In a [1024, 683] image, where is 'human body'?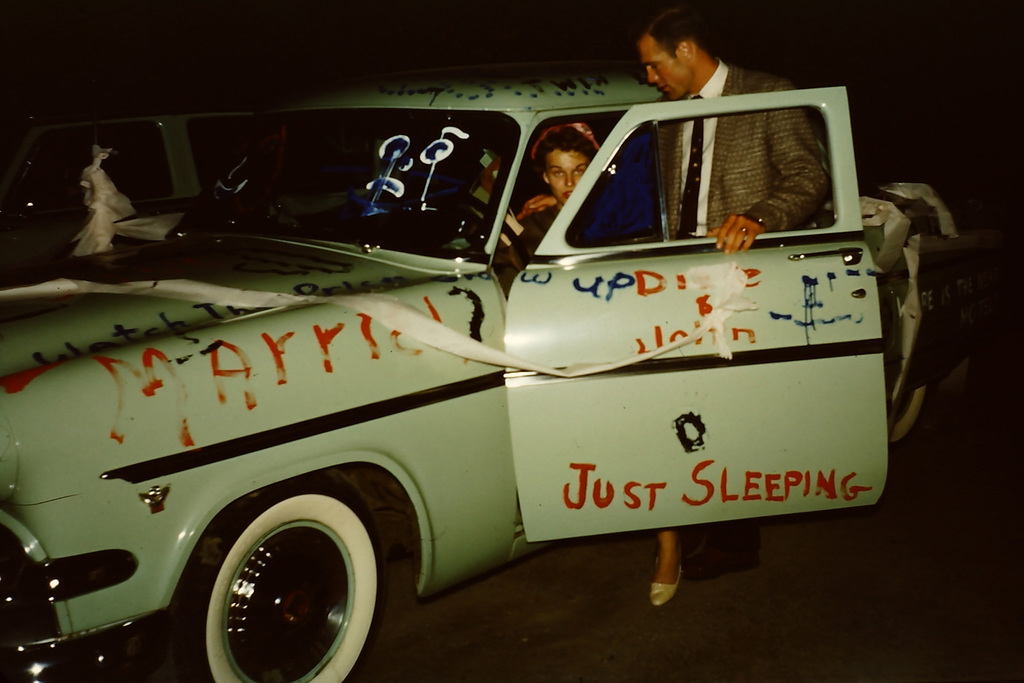
[left=43, top=130, right=151, bottom=268].
